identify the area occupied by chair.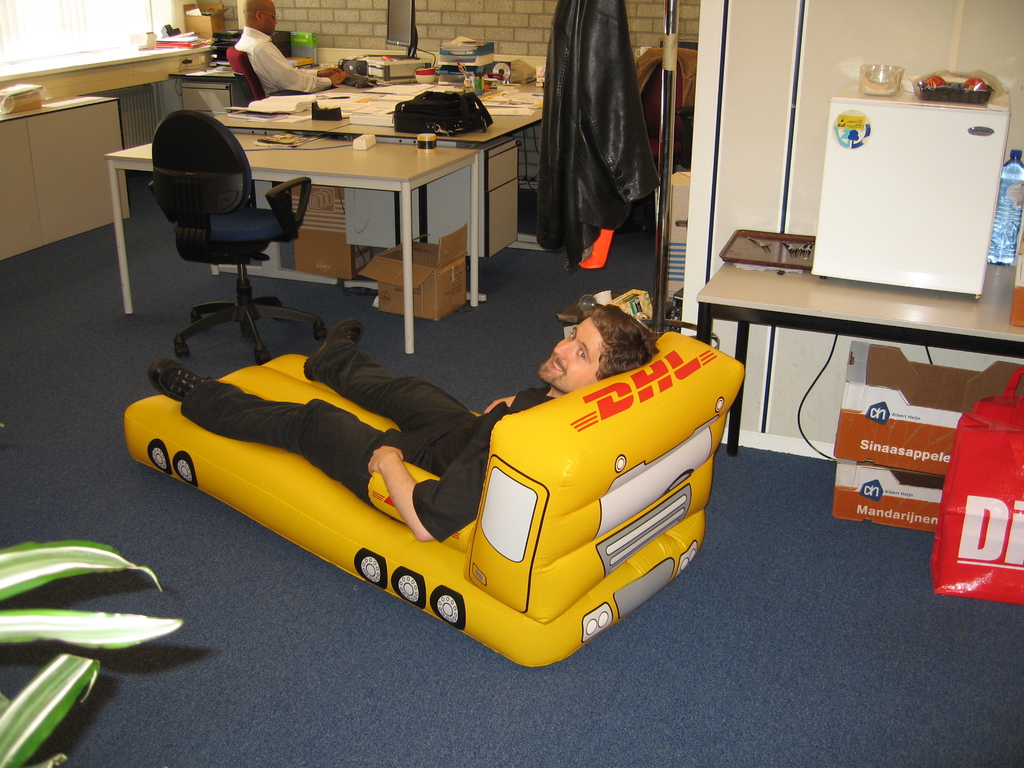
Area: l=111, t=69, r=323, b=376.
